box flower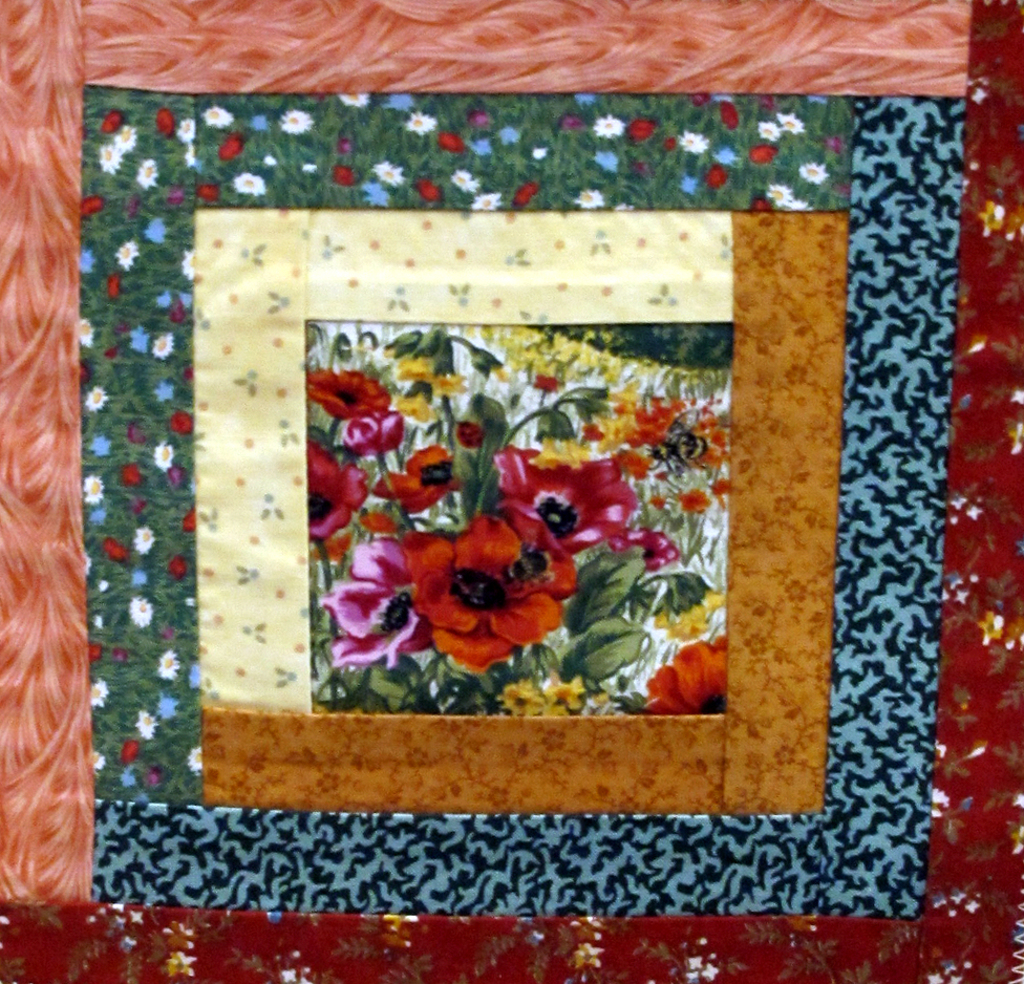
left=72, top=201, right=100, bottom=221
